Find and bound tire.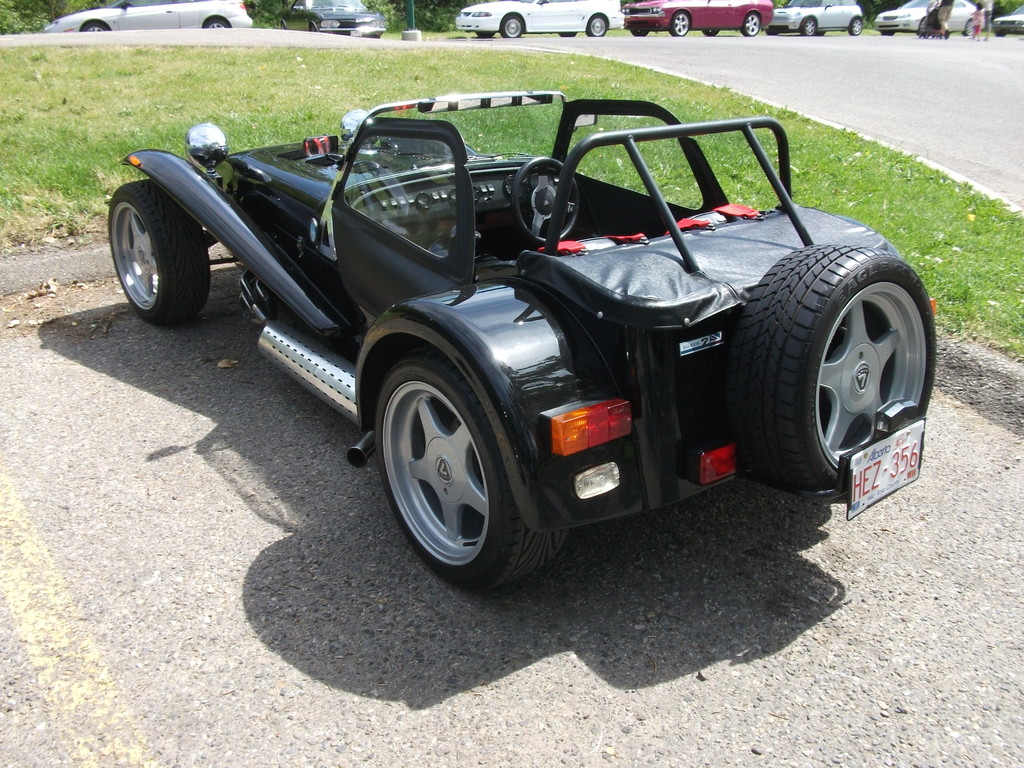
Bound: (376,353,565,593).
